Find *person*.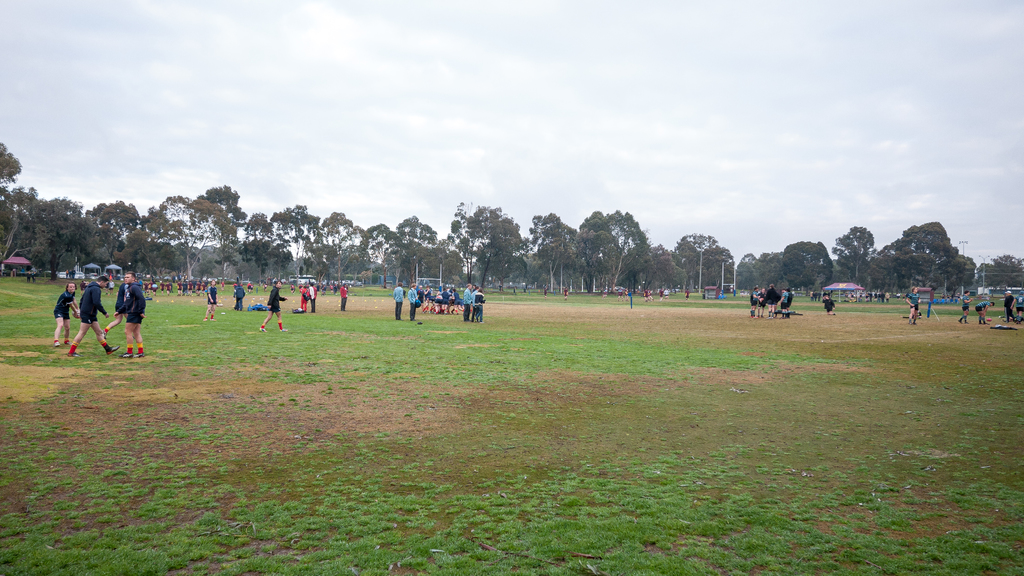
{"x1": 461, "y1": 287, "x2": 472, "y2": 324}.
